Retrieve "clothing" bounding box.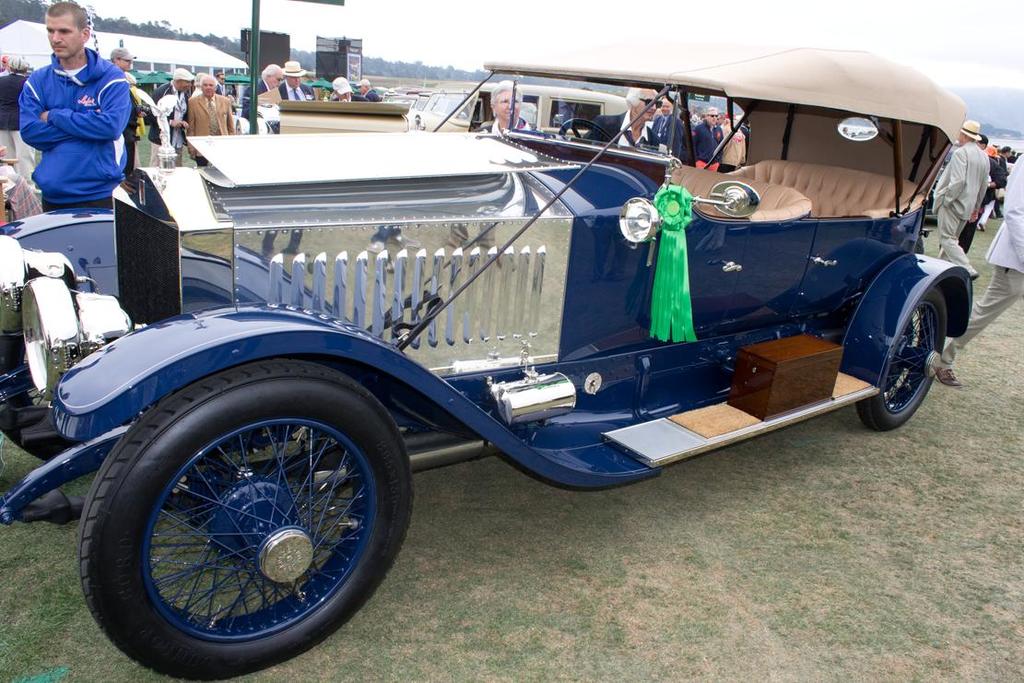
Bounding box: {"left": 659, "top": 113, "right": 696, "bottom": 157}.
